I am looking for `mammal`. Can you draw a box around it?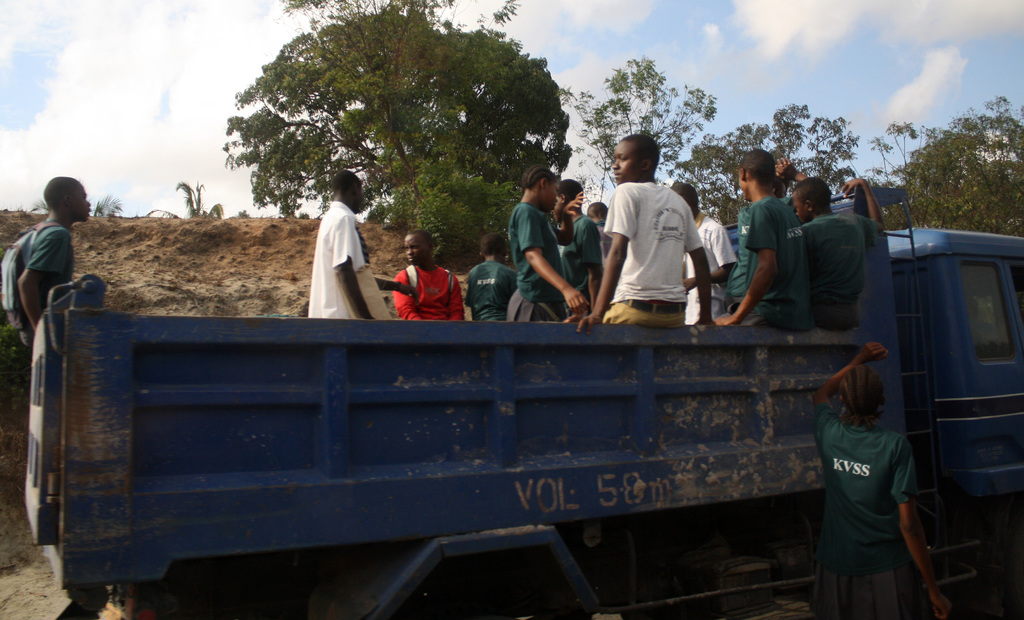
Sure, the bounding box is region(295, 170, 376, 333).
